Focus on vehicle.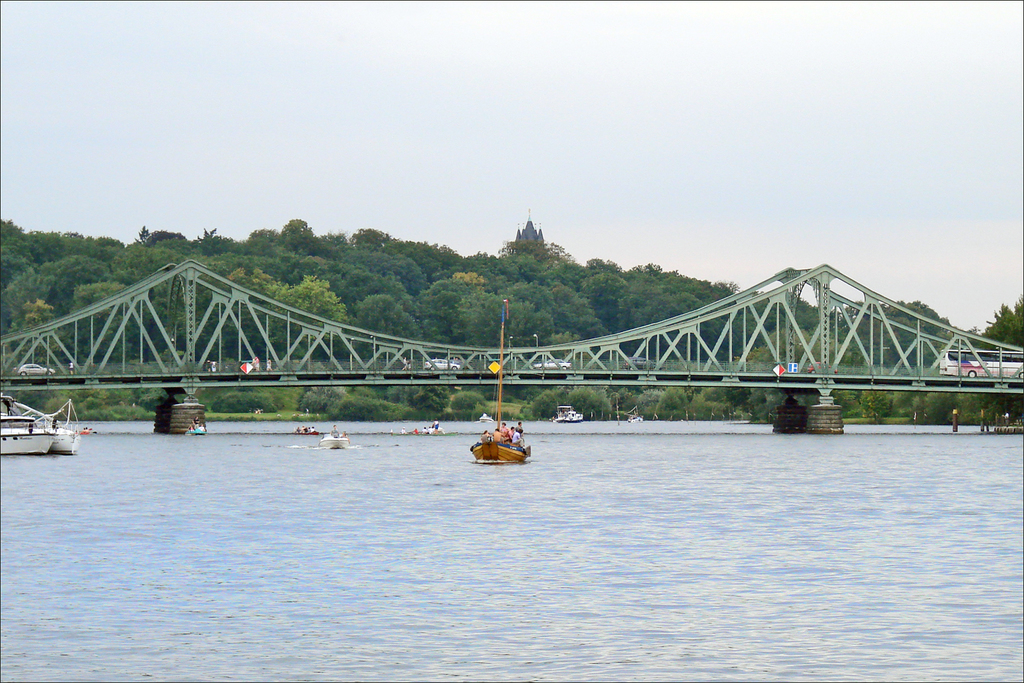
Focused at x1=939 y1=348 x2=1023 y2=379.
